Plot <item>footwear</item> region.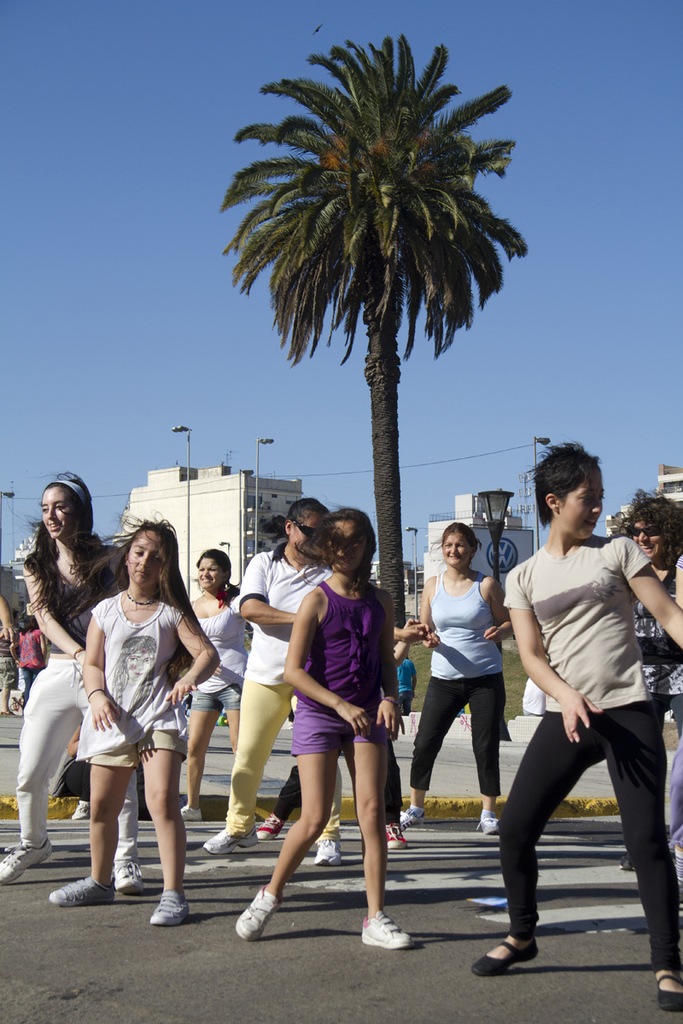
Plotted at {"left": 68, "top": 796, "right": 86, "bottom": 823}.
